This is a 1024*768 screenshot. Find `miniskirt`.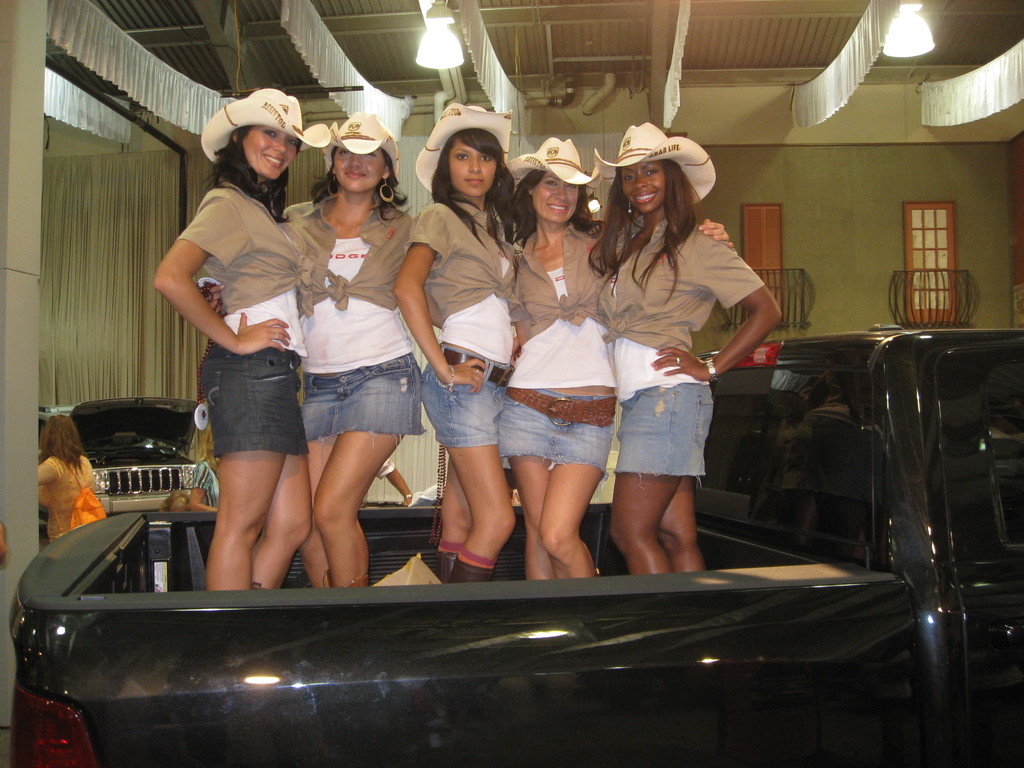
Bounding box: left=498, top=384, right=615, bottom=469.
